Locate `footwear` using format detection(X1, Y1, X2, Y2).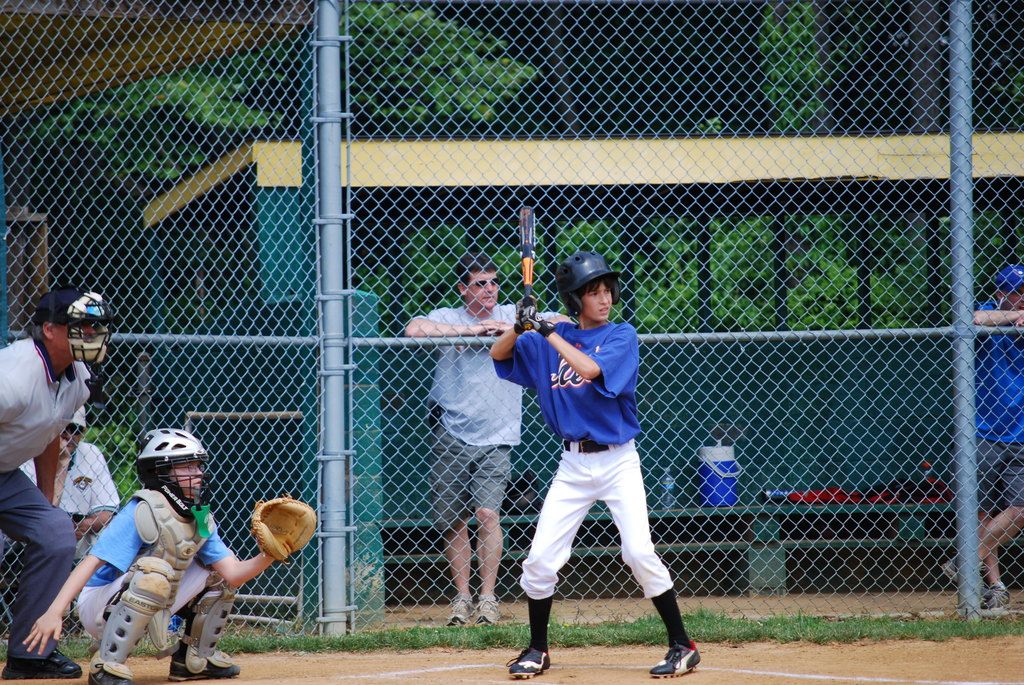
detection(473, 592, 503, 620).
